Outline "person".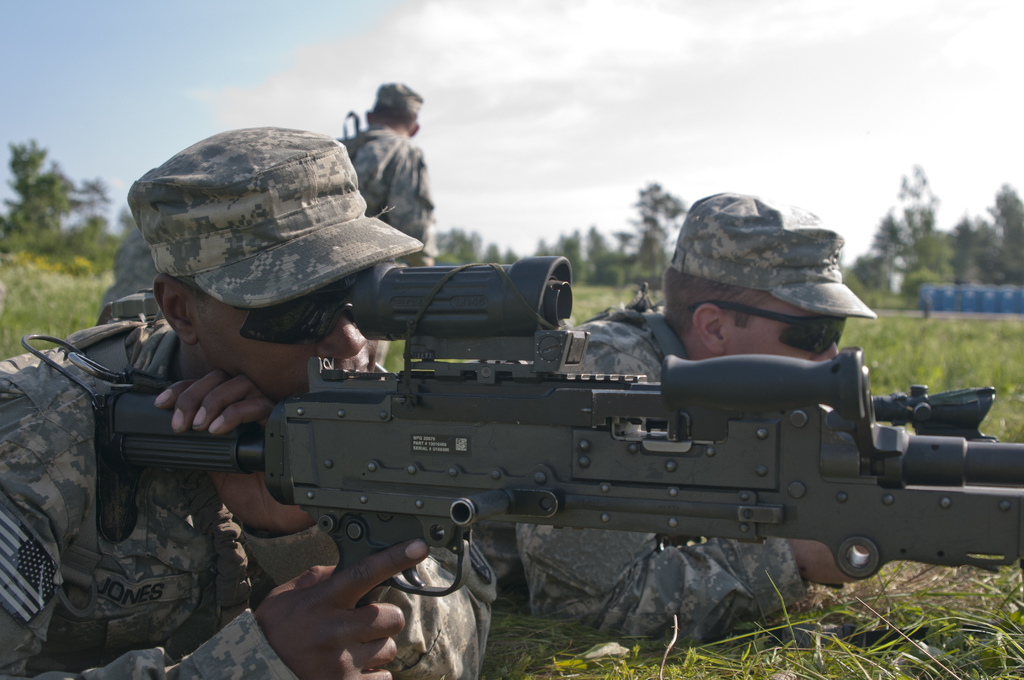
Outline: Rect(473, 182, 858, 644).
